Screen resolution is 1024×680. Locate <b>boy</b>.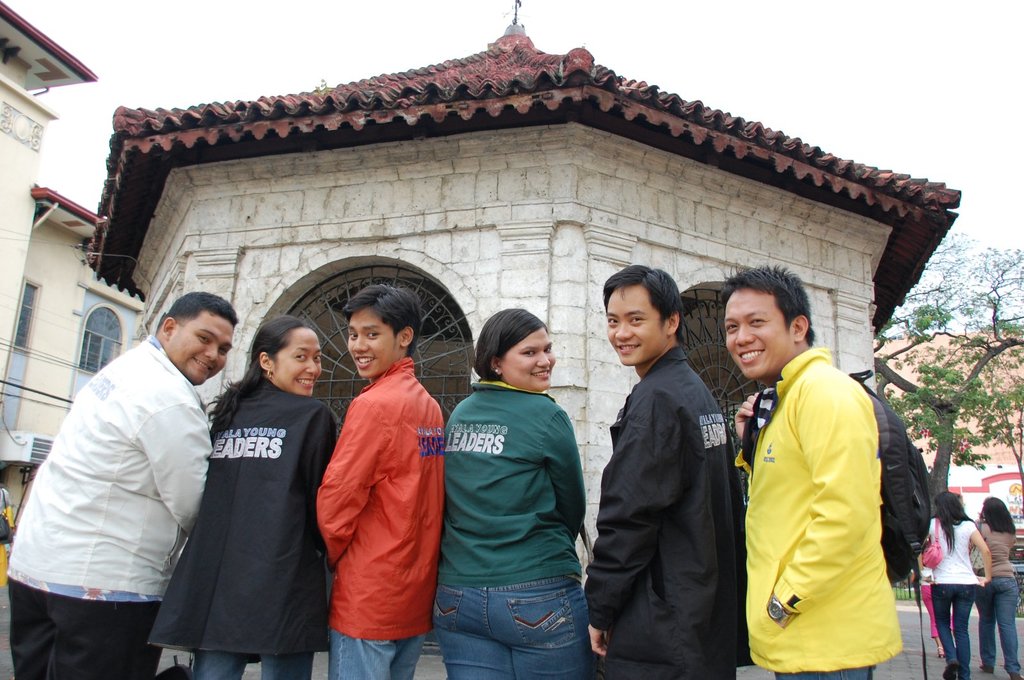
box(301, 272, 453, 678).
